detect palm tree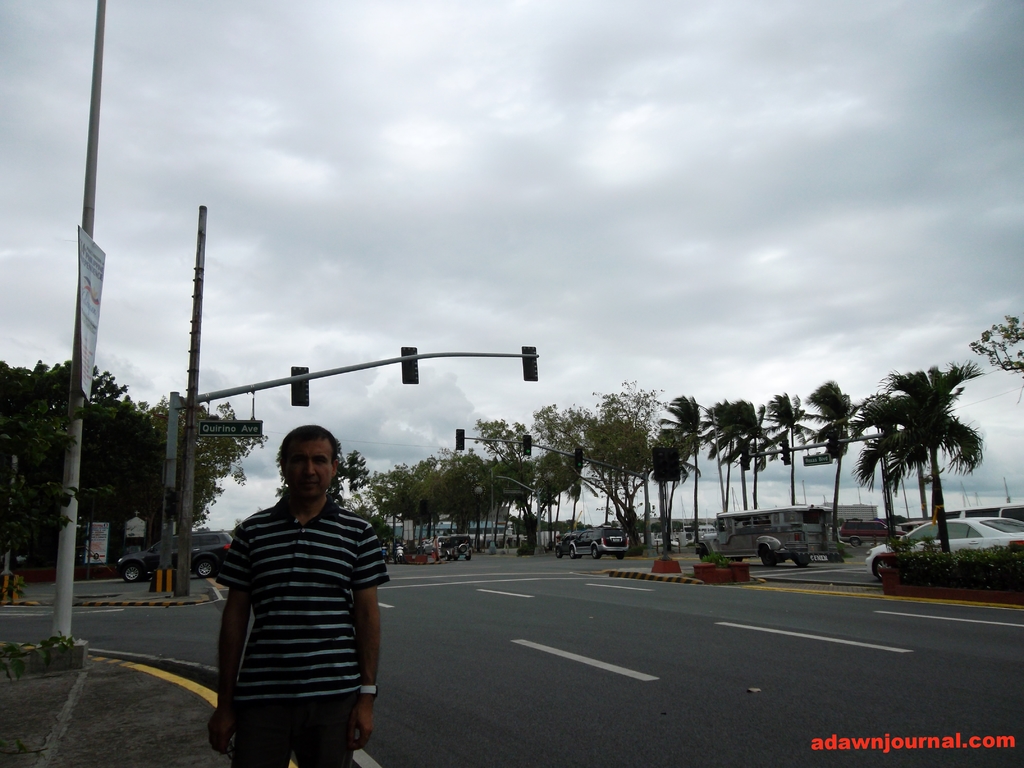
(750, 385, 824, 515)
